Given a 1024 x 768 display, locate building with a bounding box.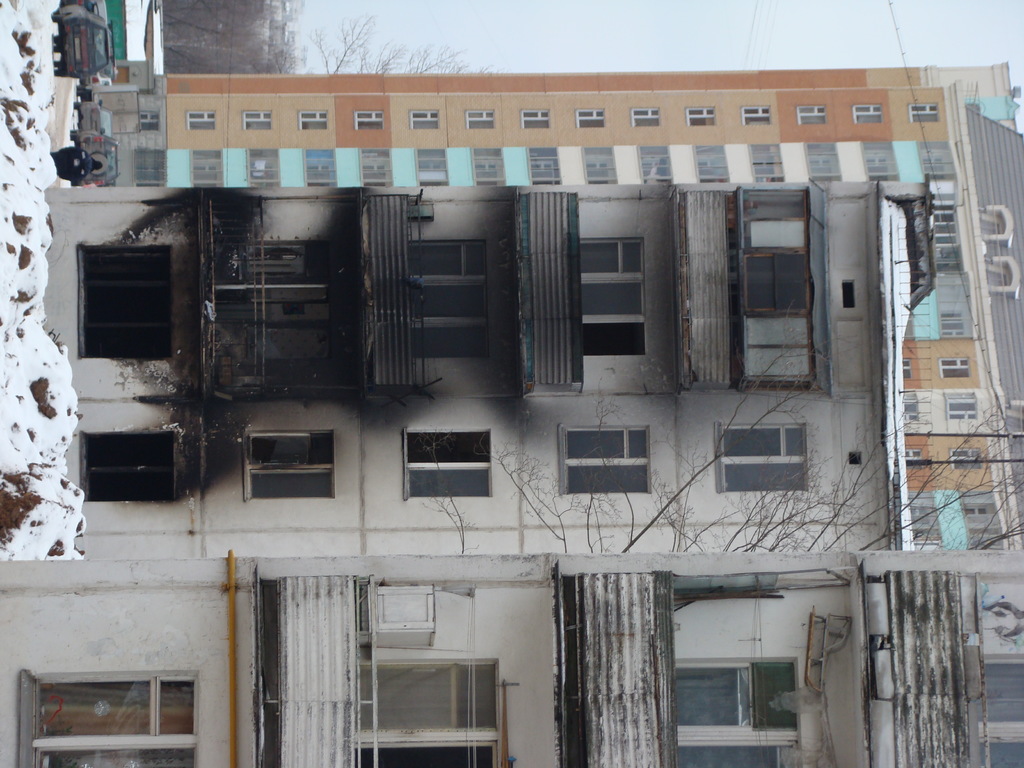
Located: rect(0, 58, 1023, 767).
